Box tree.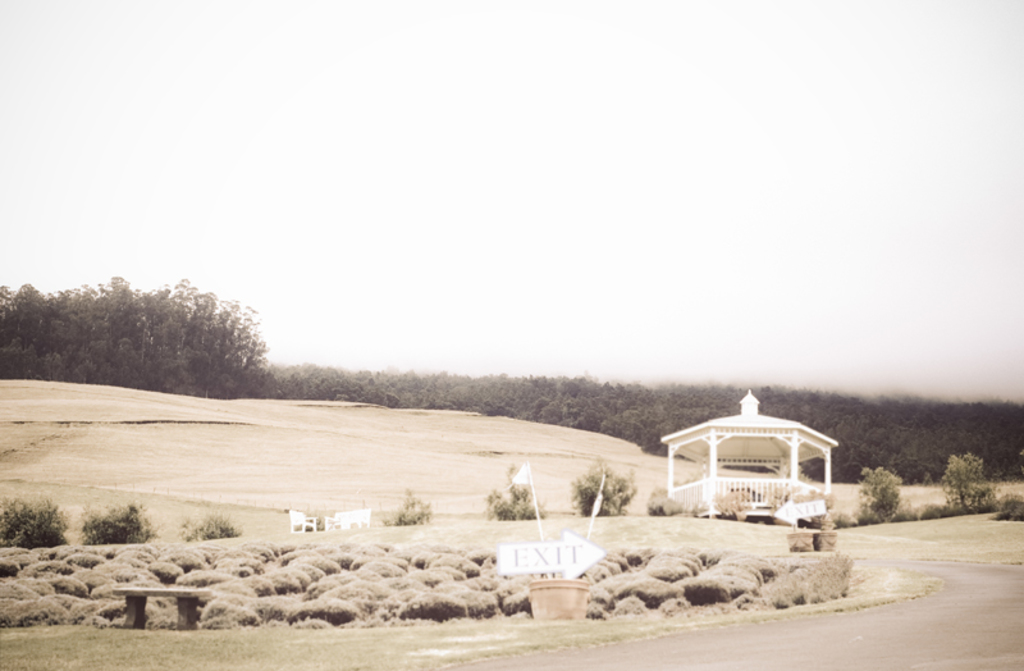
x1=938 y1=451 x2=995 y2=519.
